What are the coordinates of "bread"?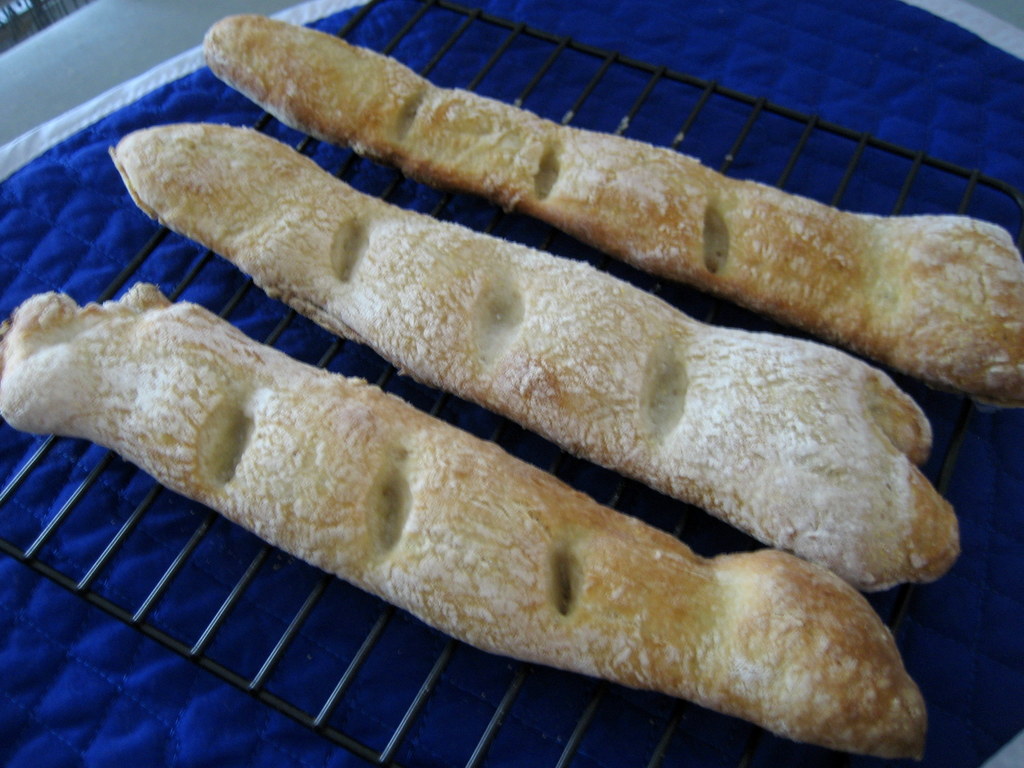
left=202, top=12, right=1023, bottom=405.
